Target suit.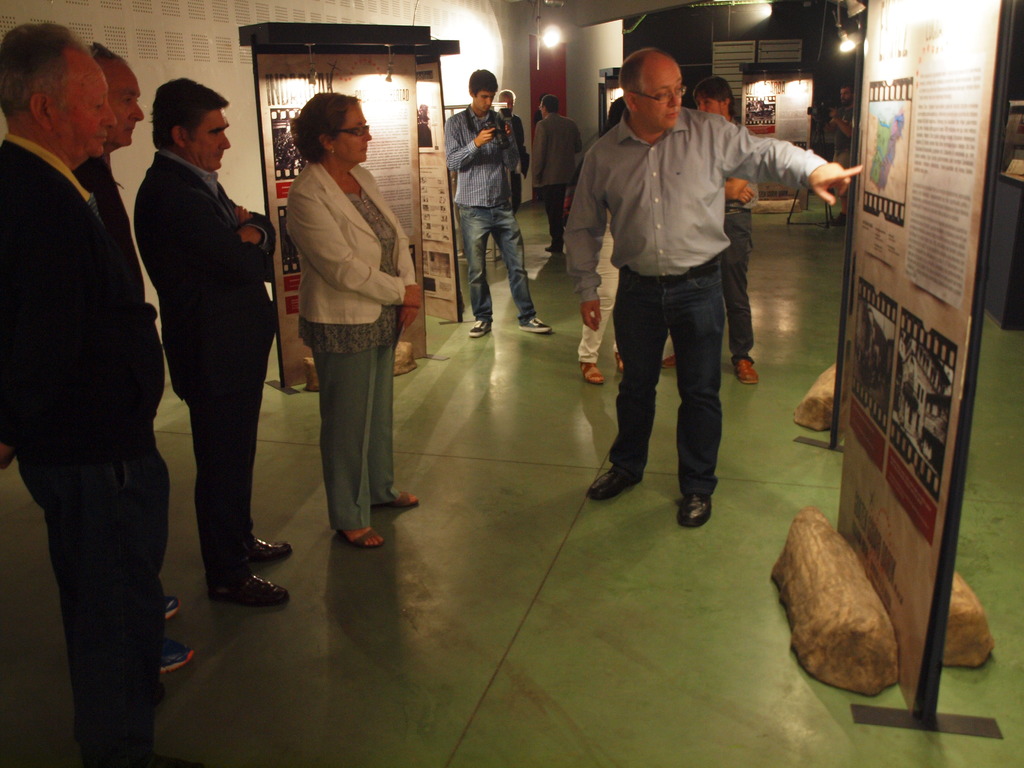
Target region: {"x1": 278, "y1": 157, "x2": 416, "y2": 323}.
